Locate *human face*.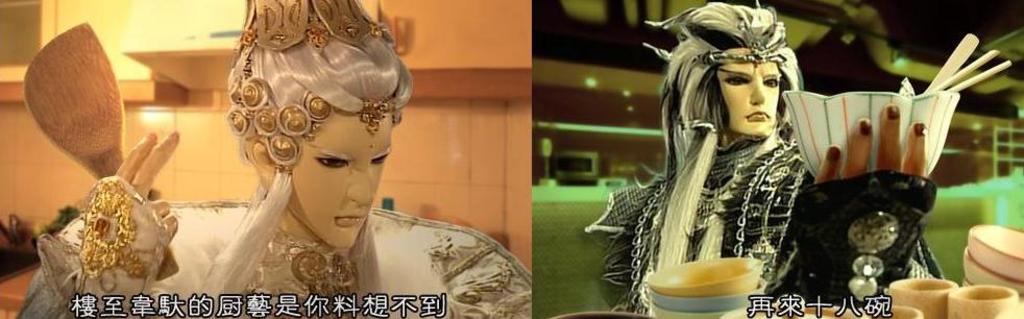
Bounding box: pyautogui.locateOnScreen(718, 67, 781, 134).
